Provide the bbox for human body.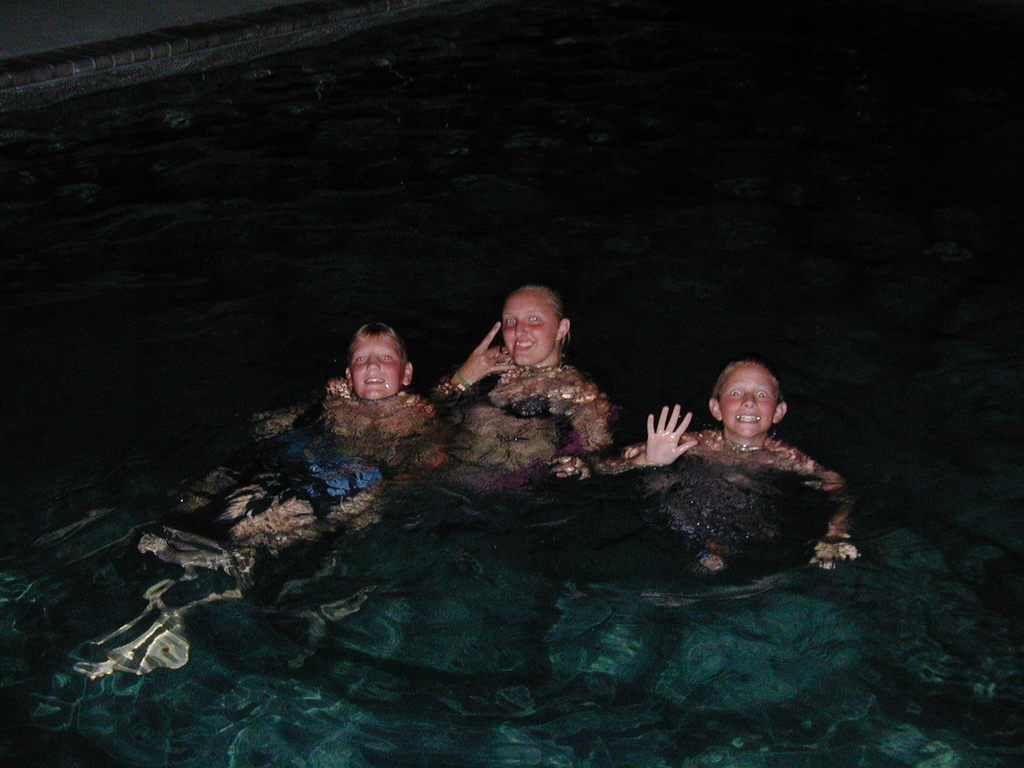
623,351,870,584.
